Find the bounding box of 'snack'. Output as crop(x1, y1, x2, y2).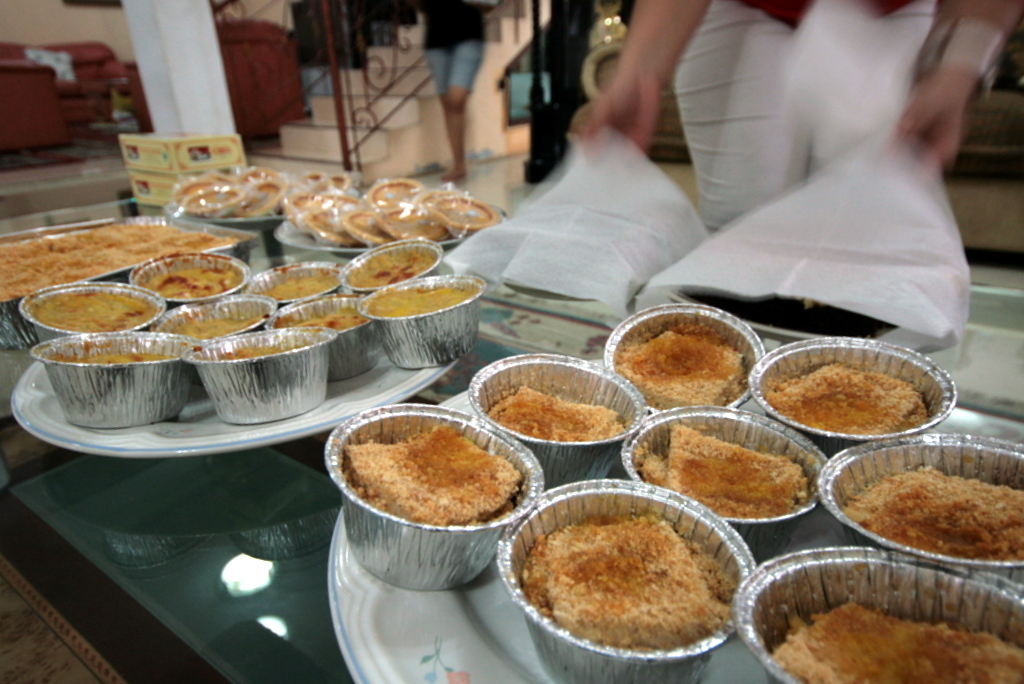
crop(771, 600, 1023, 683).
